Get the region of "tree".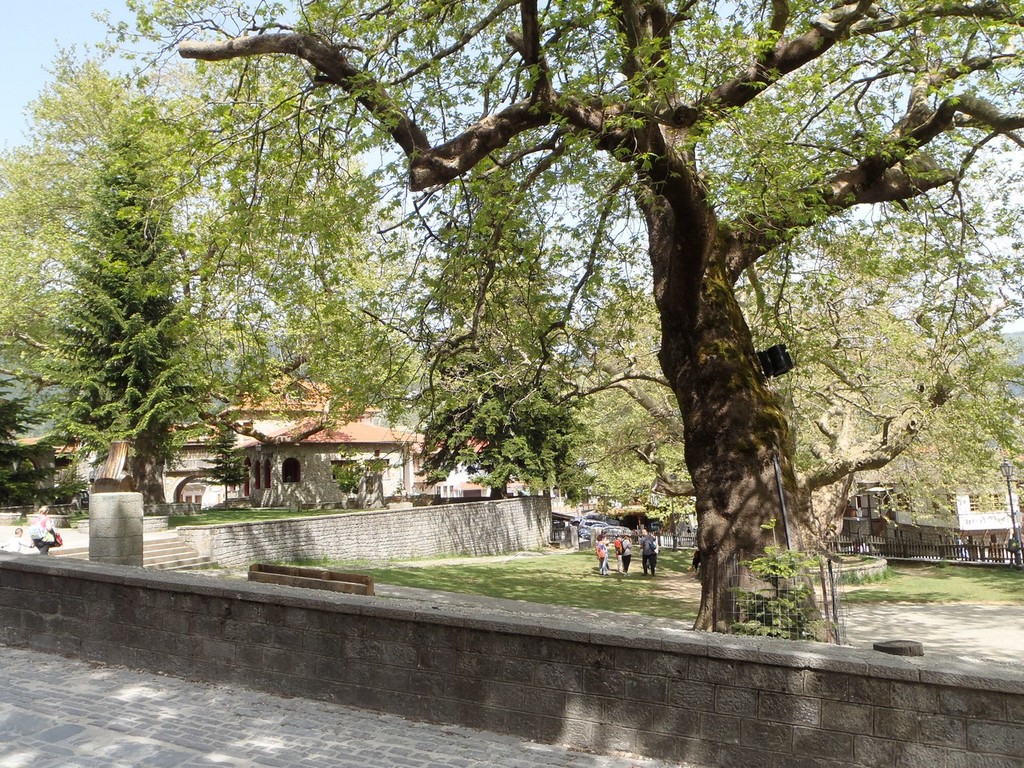
0,38,418,479.
